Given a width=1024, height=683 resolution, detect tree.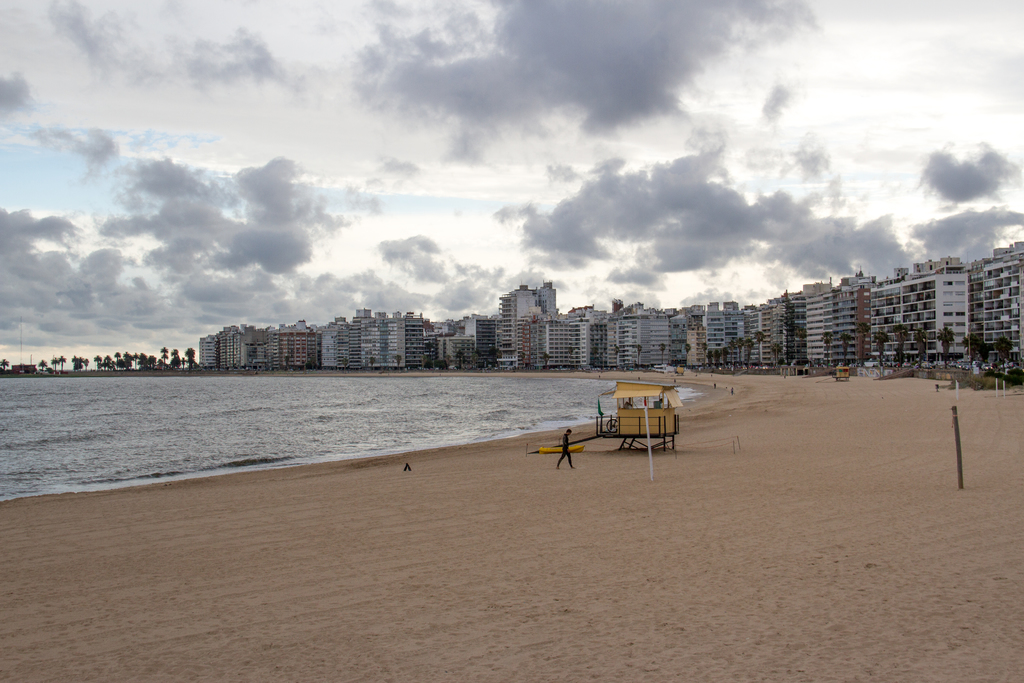
<box>590,343,593,370</box>.
